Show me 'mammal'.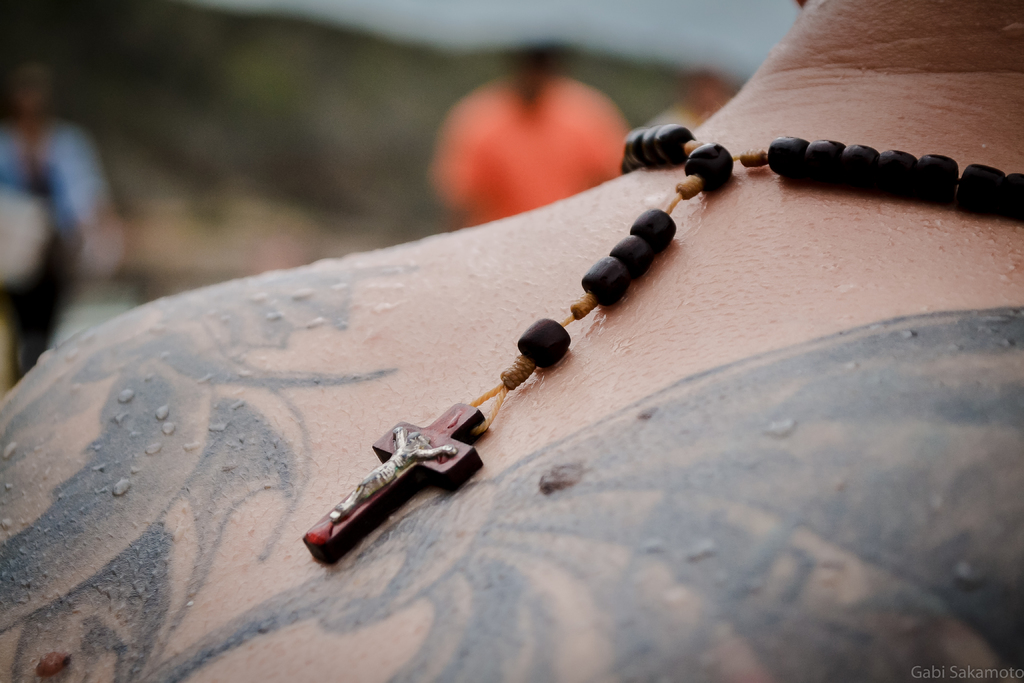
'mammal' is here: left=5, top=7, right=1019, bottom=682.
